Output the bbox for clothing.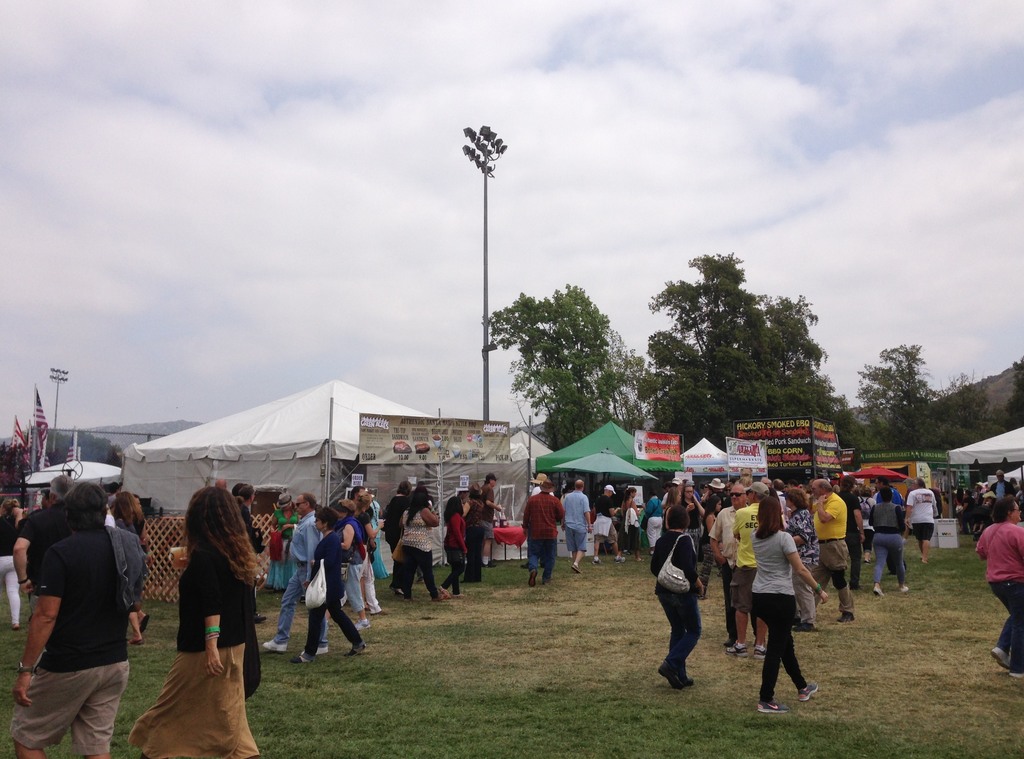
crop(976, 518, 1023, 676).
